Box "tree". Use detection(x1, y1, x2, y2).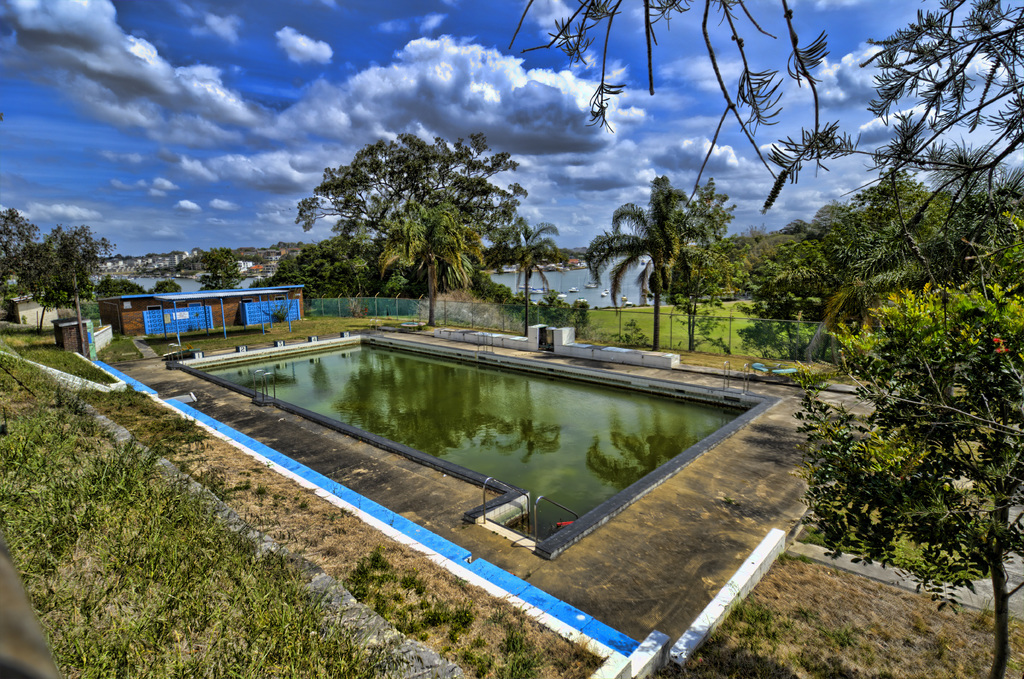
detection(750, 167, 950, 363).
